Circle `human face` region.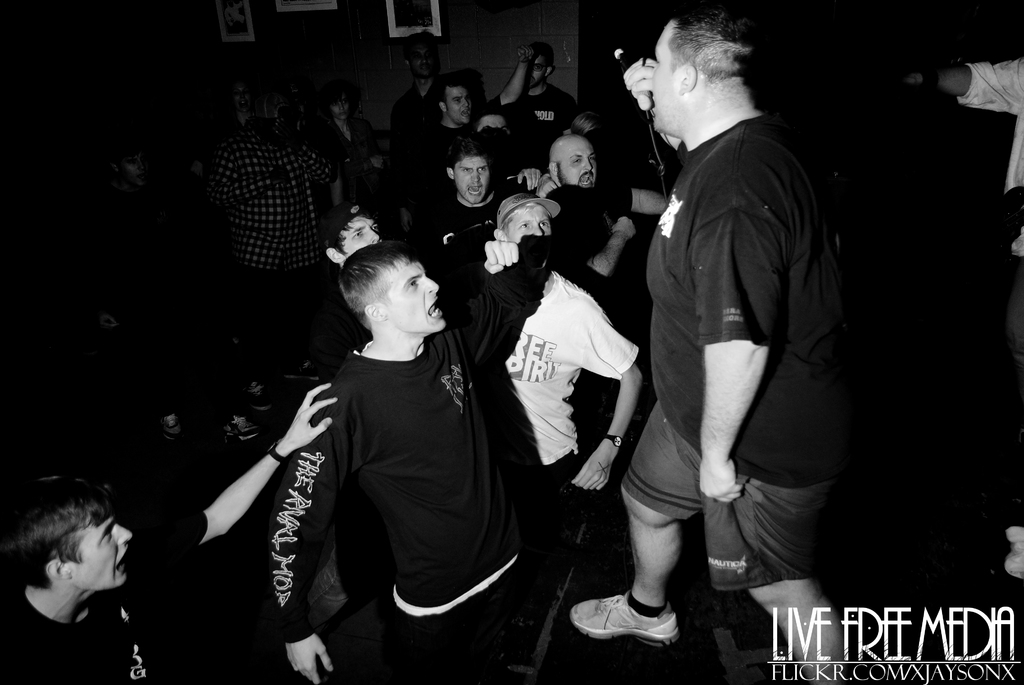
Region: region(568, 148, 598, 185).
